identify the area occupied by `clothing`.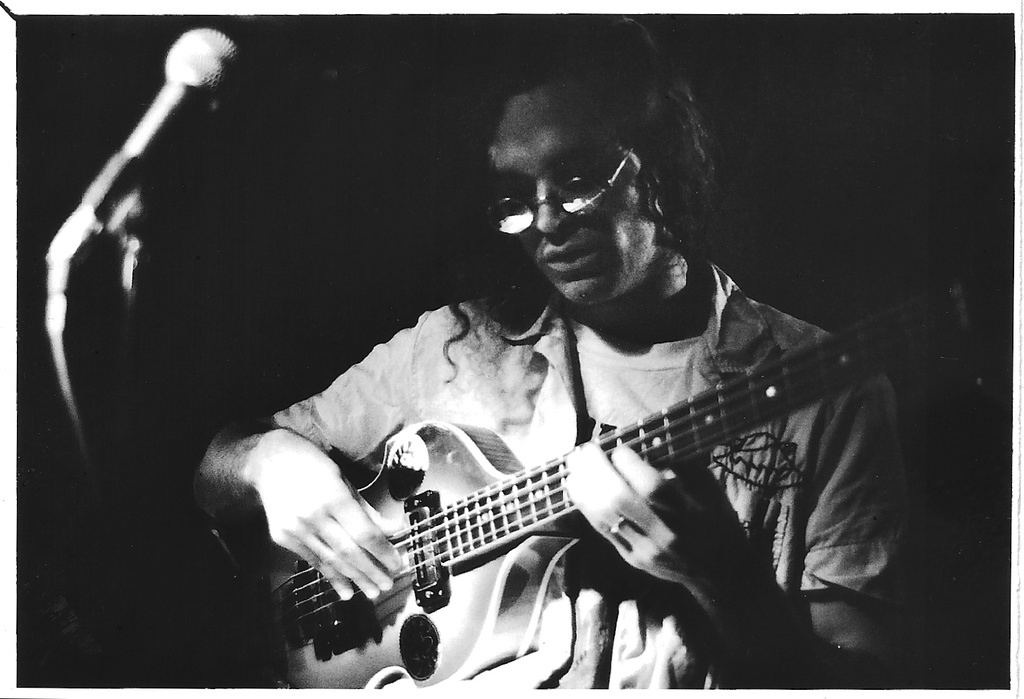
Area: [272, 257, 926, 688].
